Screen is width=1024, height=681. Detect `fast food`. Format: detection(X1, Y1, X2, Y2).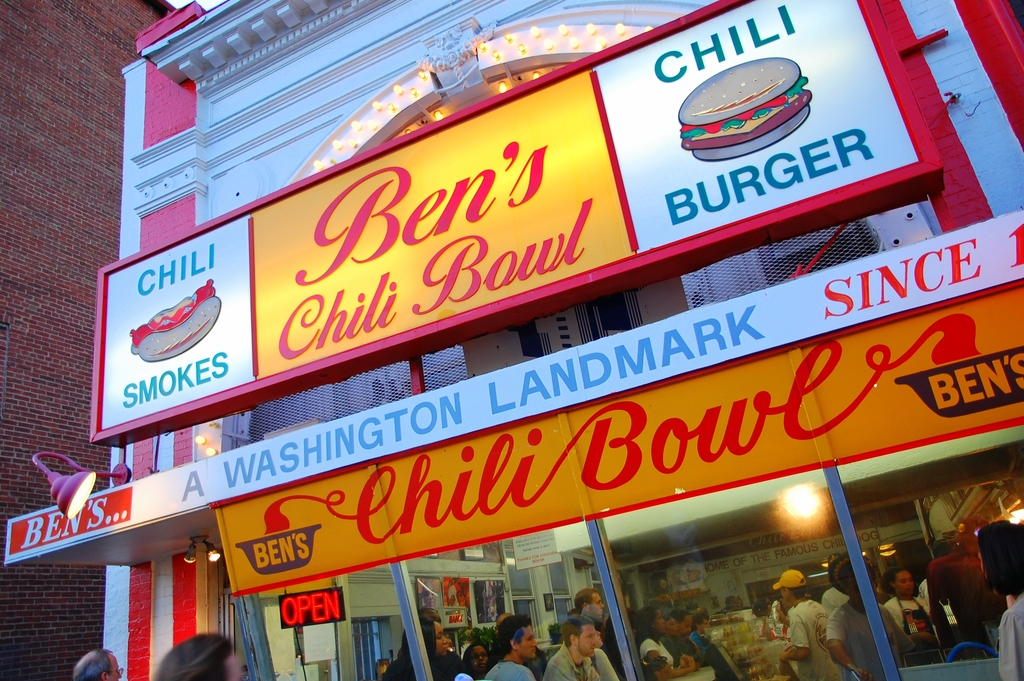
detection(116, 272, 223, 380).
